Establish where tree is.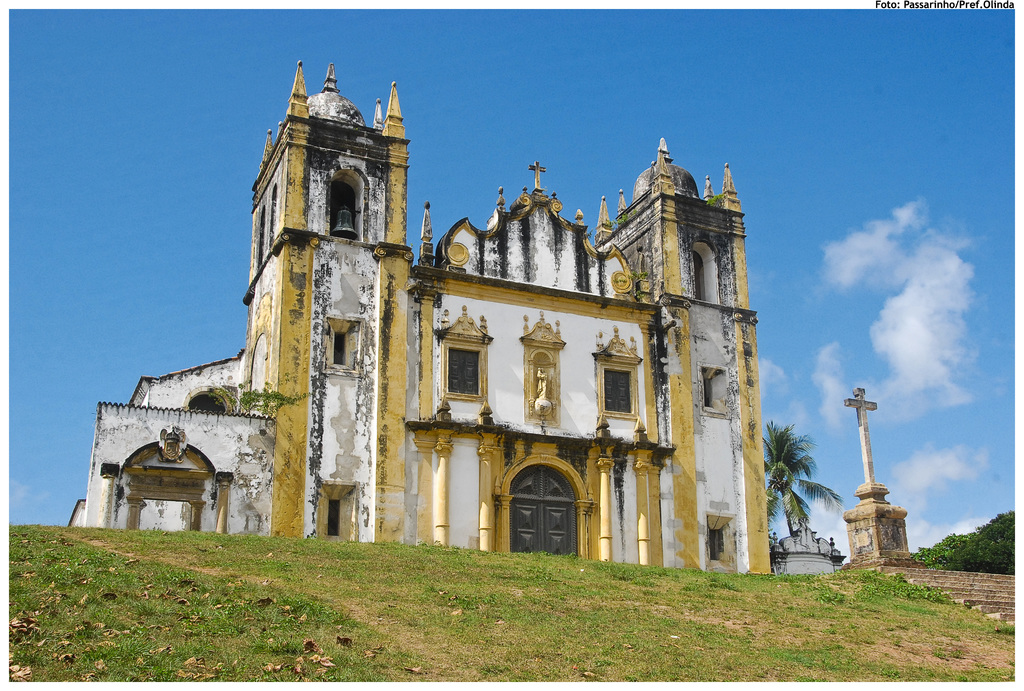
Established at locate(772, 408, 831, 548).
